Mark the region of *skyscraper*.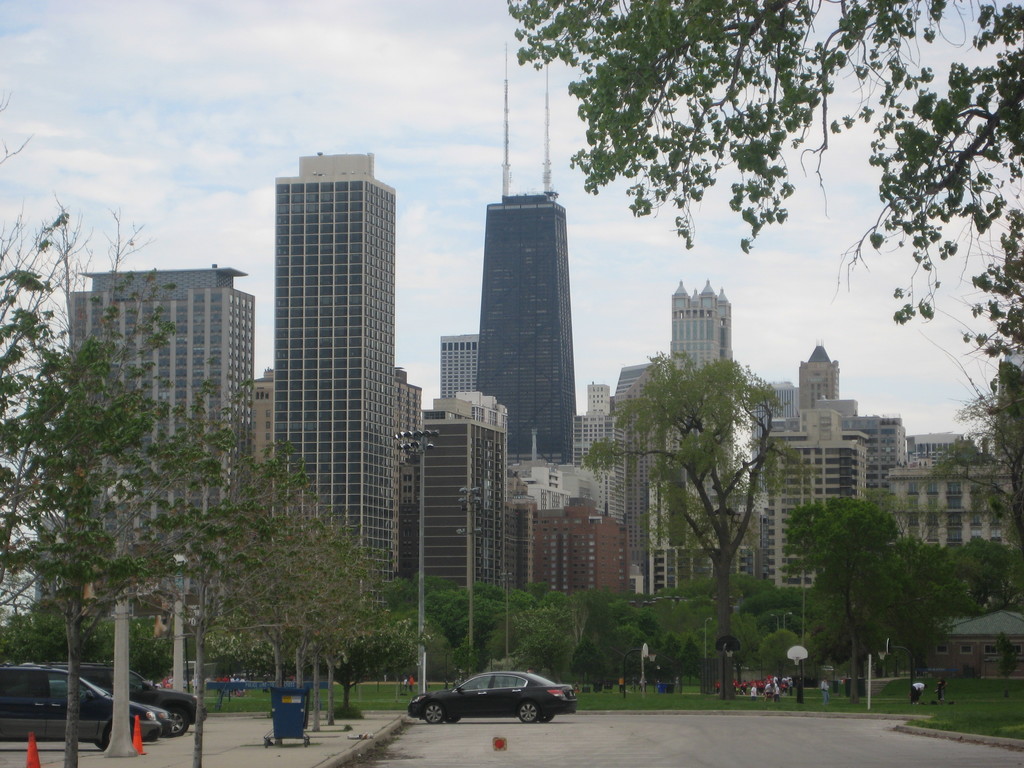
Region: (402,381,524,604).
